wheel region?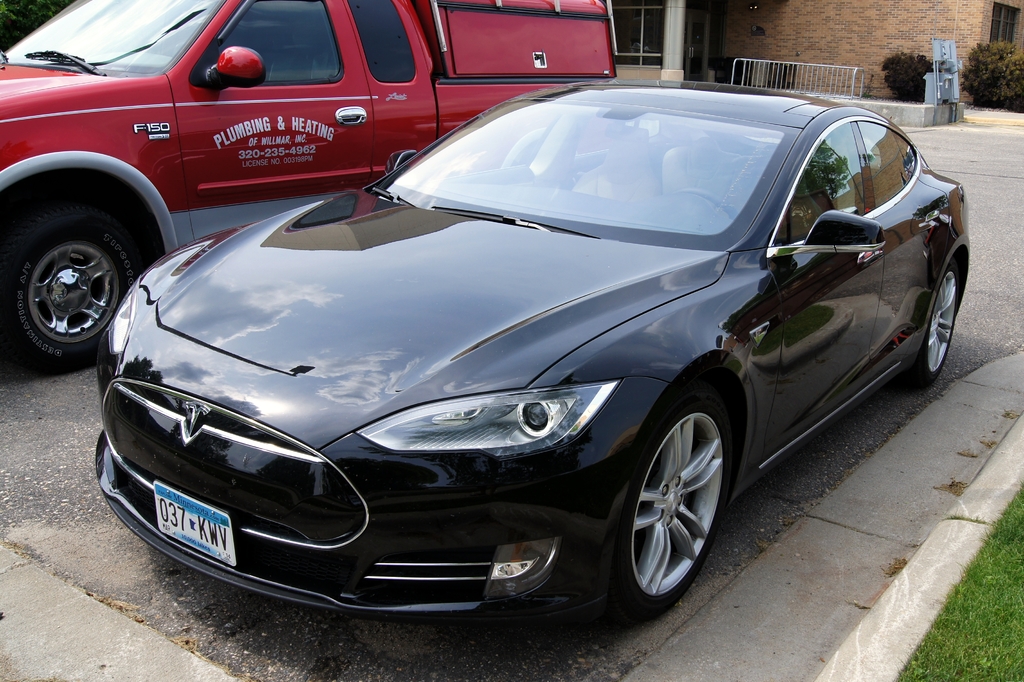
pyautogui.locateOnScreen(0, 204, 138, 372)
